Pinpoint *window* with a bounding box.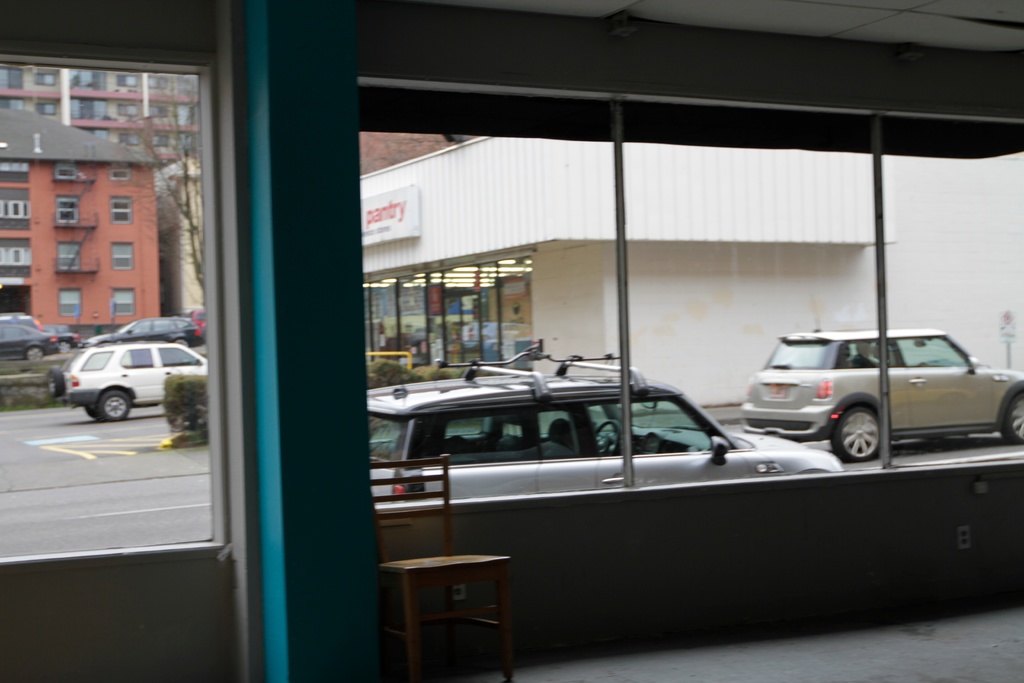
178,106,196,128.
